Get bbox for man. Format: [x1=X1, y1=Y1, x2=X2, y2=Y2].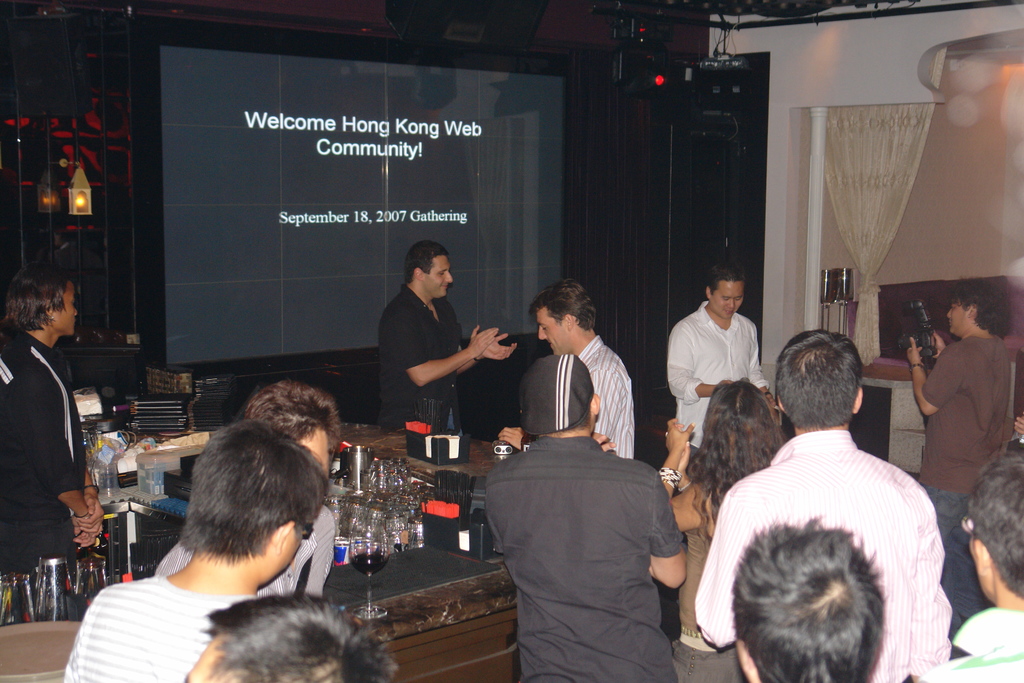
[x1=377, y1=240, x2=517, y2=437].
